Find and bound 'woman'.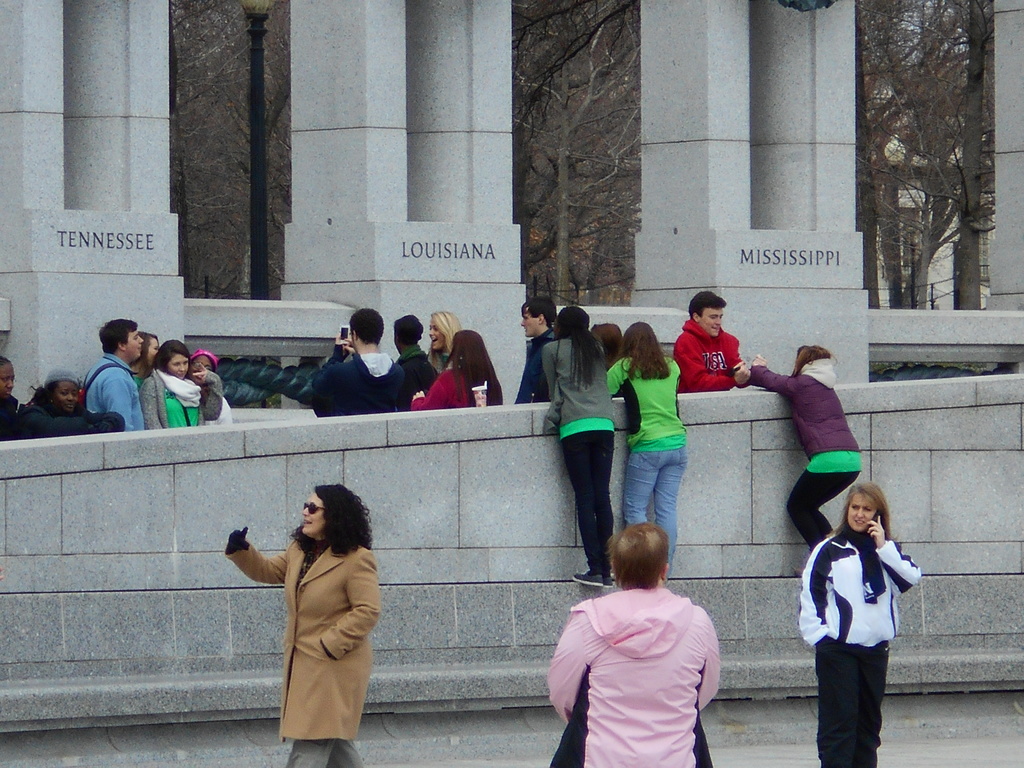
Bound: box=[137, 342, 223, 431].
